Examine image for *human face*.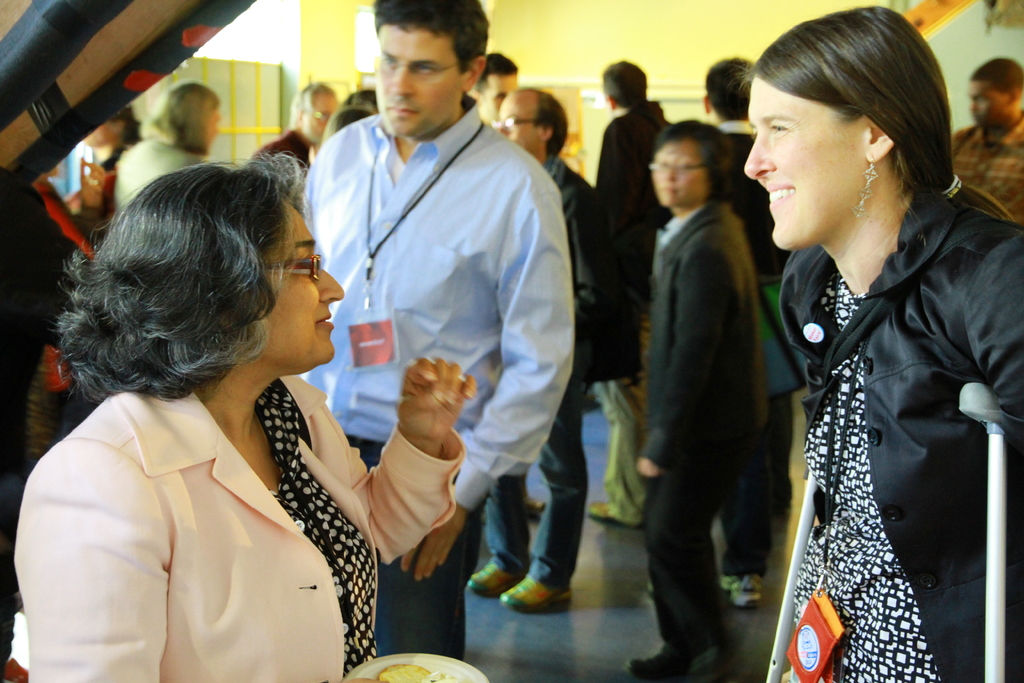
Examination result: left=82, top=126, right=116, bottom=146.
